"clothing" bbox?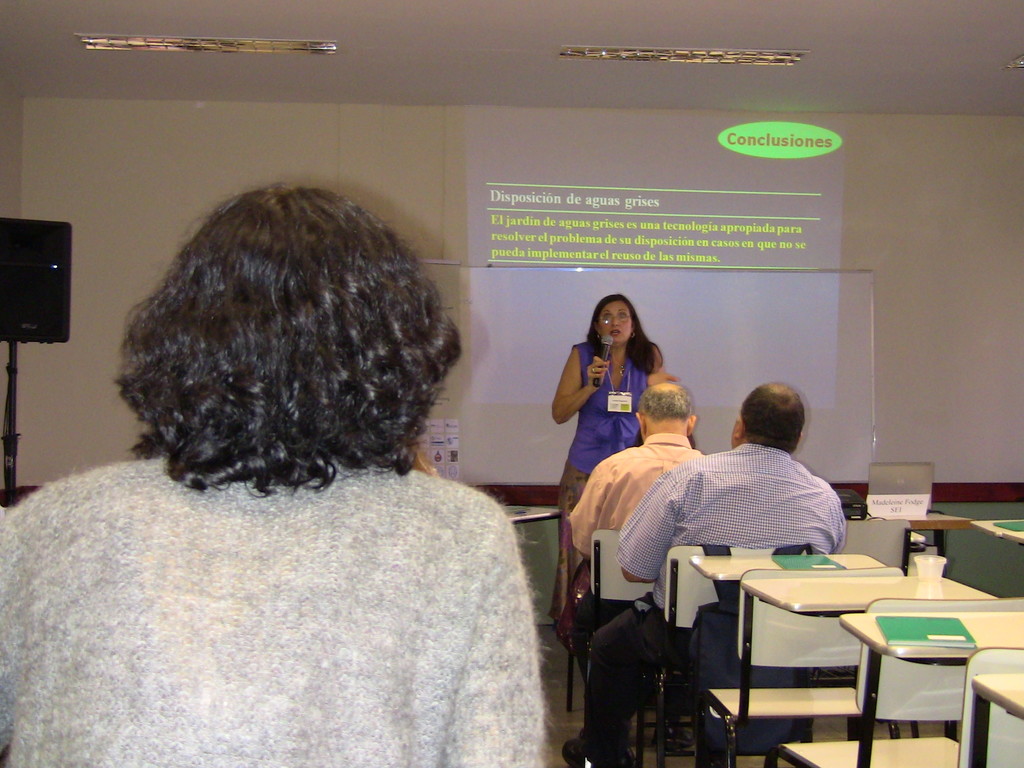
BBox(551, 339, 648, 636)
